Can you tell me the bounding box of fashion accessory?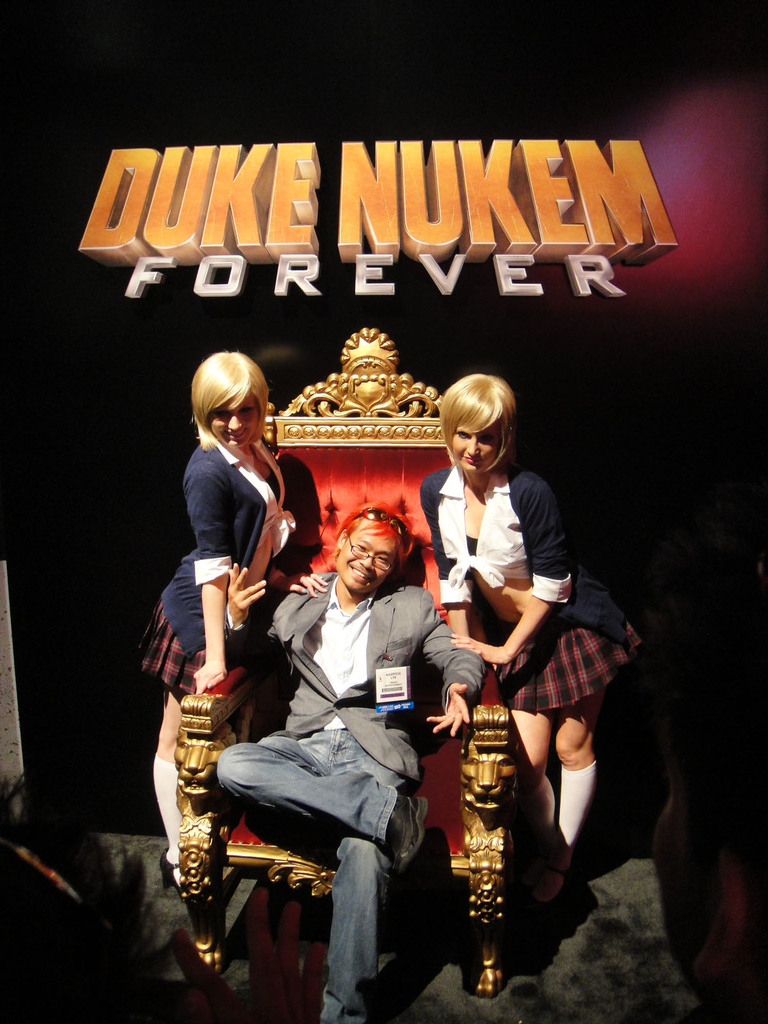
bbox(387, 792, 431, 876).
